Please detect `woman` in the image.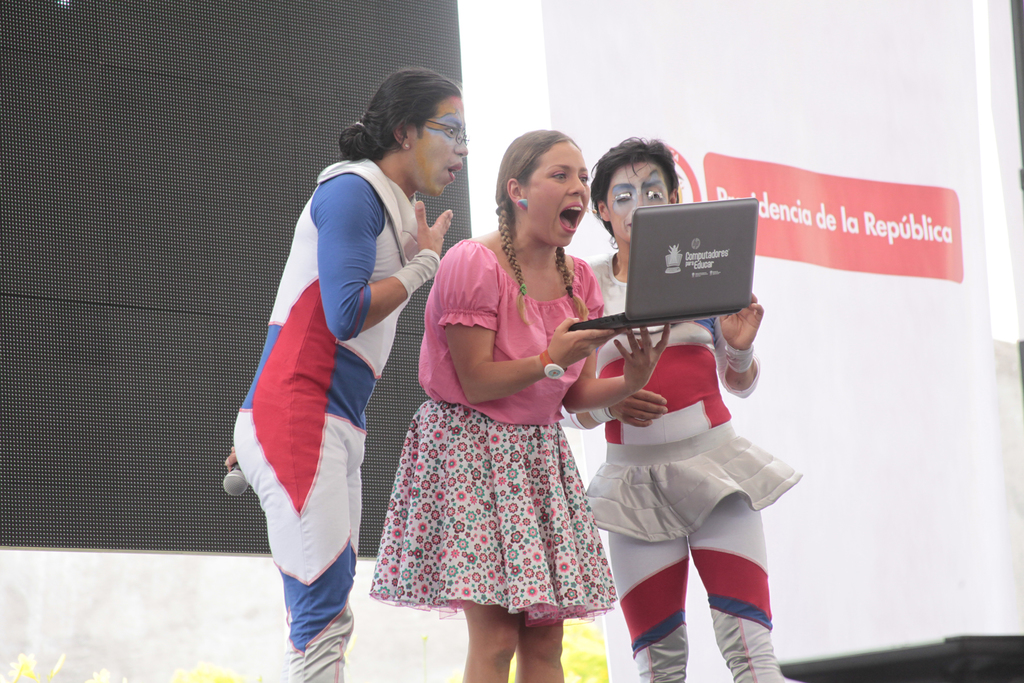
bbox(554, 129, 803, 682).
